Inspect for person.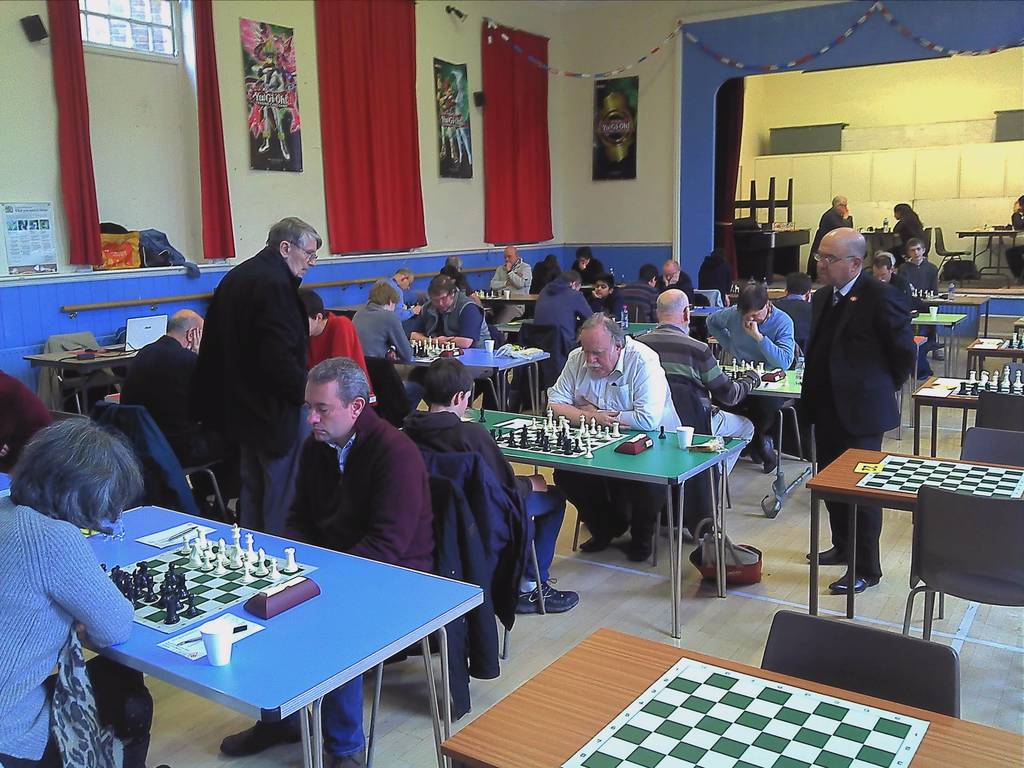
Inspection: [left=662, top=260, right=700, bottom=297].
